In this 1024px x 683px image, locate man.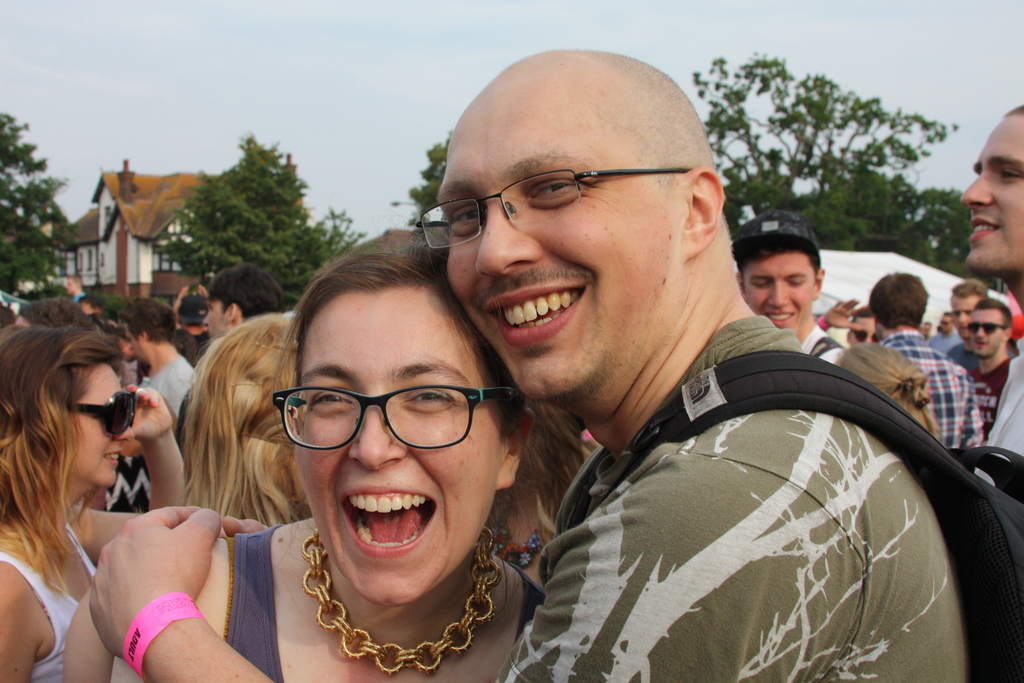
Bounding box: (932, 309, 955, 341).
